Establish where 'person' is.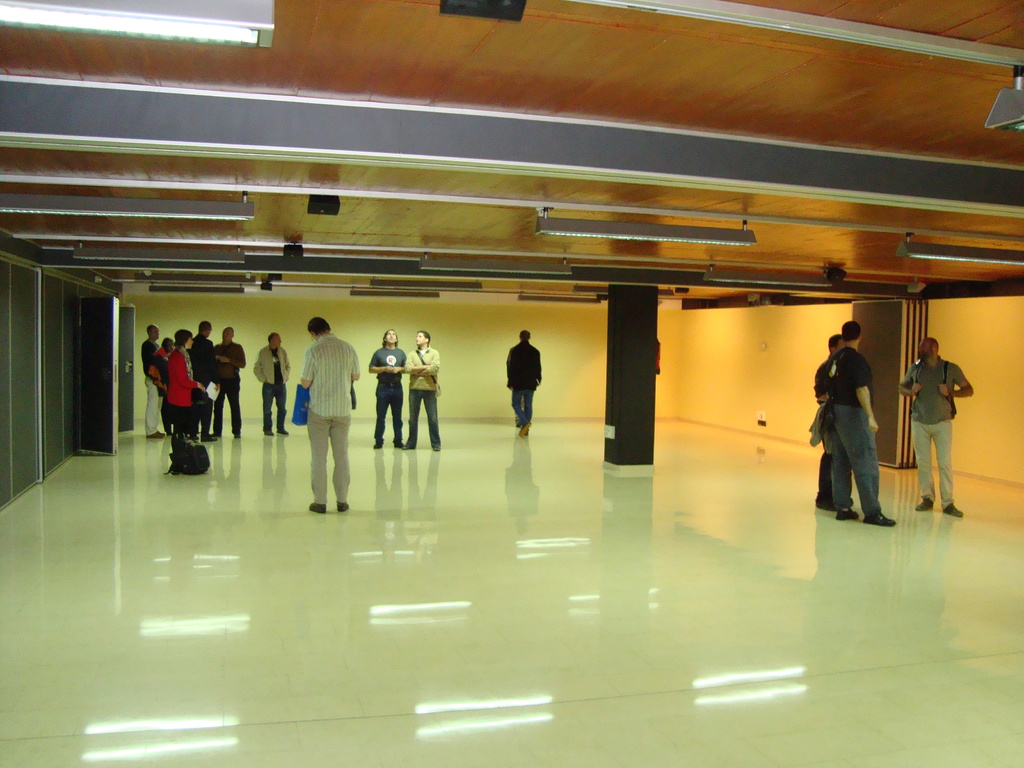
Established at (364,331,408,451).
